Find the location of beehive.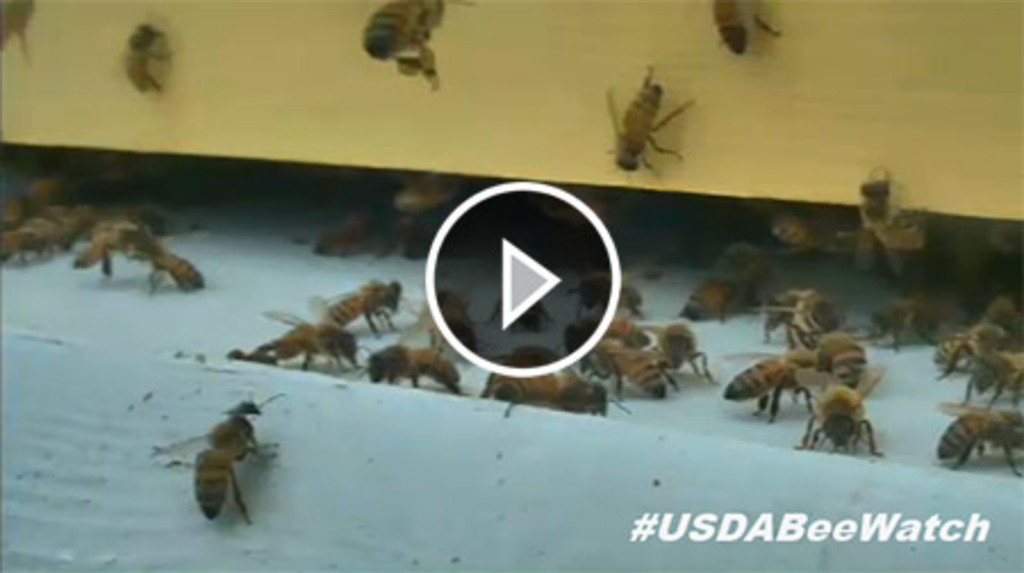
Location: {"x1": 0, "y1": 0, "x2": 1022, "y2": 571}.
